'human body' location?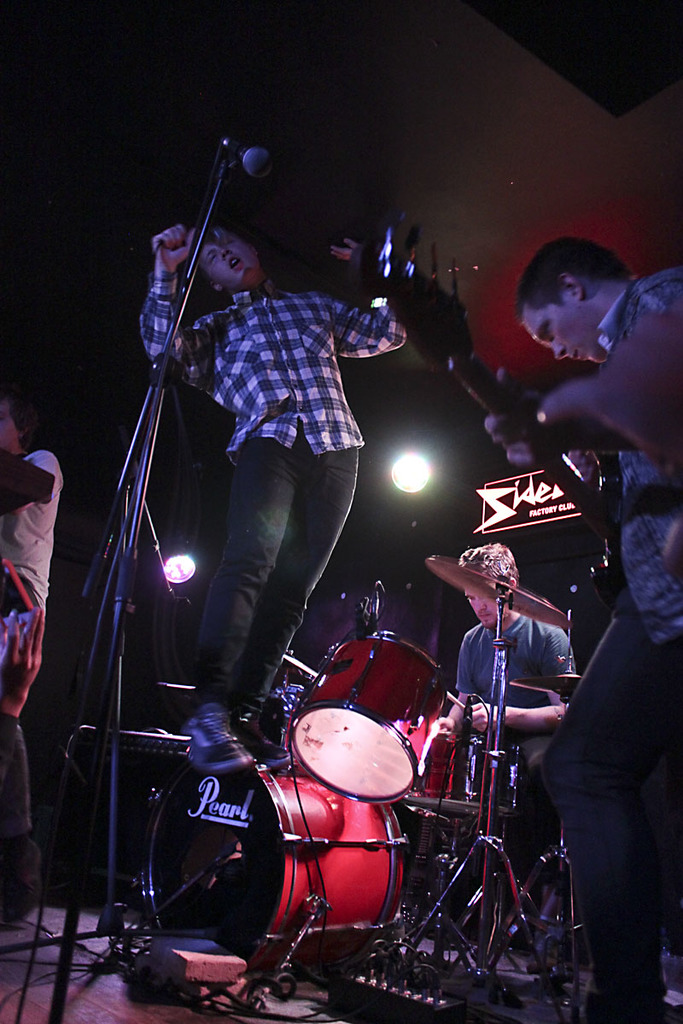
l=425, t=608, r=574, b=858
